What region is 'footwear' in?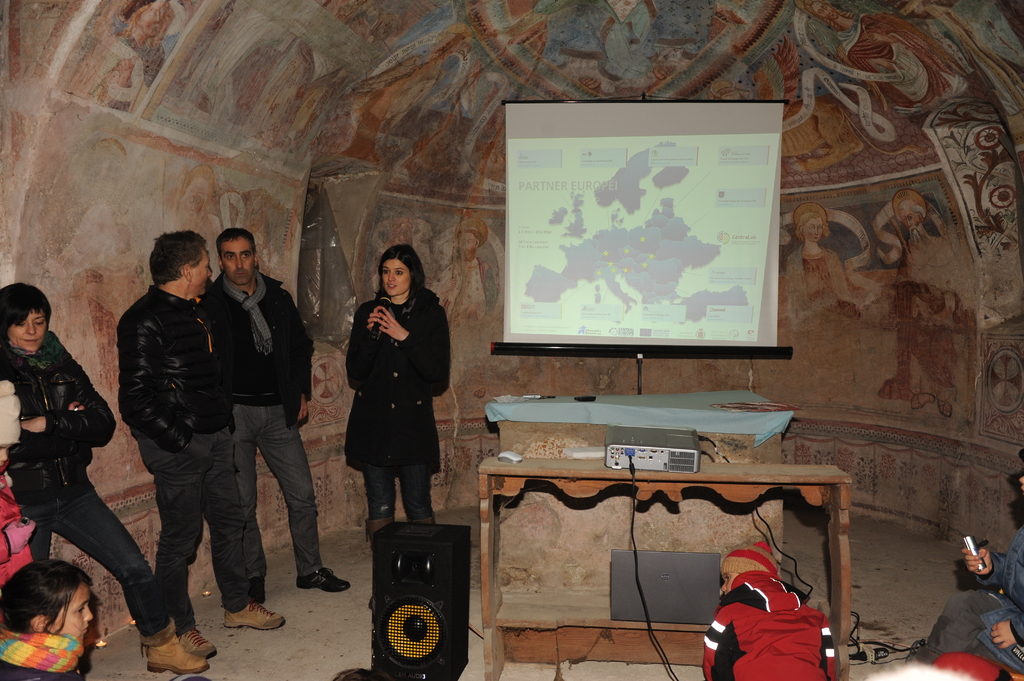
Rect(177, 627, 216, 660).
